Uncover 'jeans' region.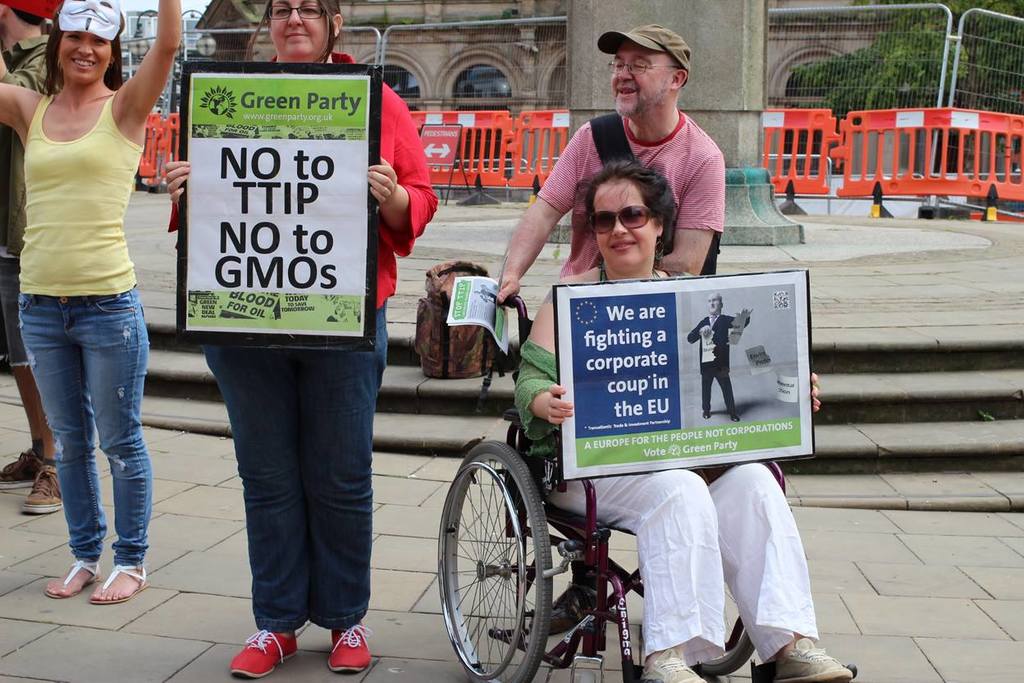
Uncovered: 205/309/387/627.
